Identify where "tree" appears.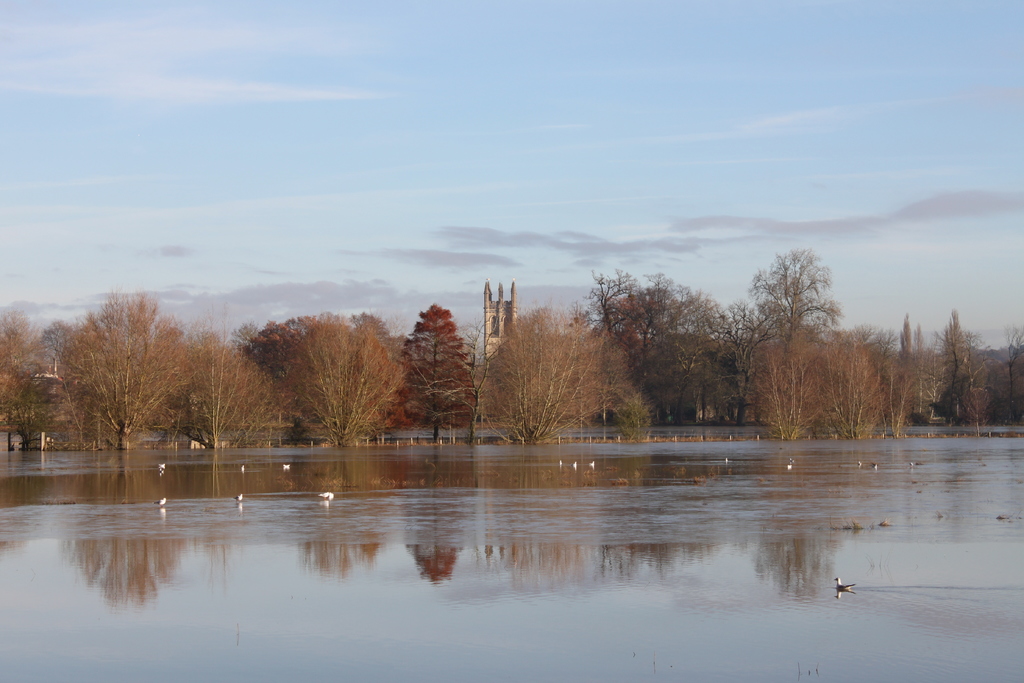
Appears at 757/330/814/436.
